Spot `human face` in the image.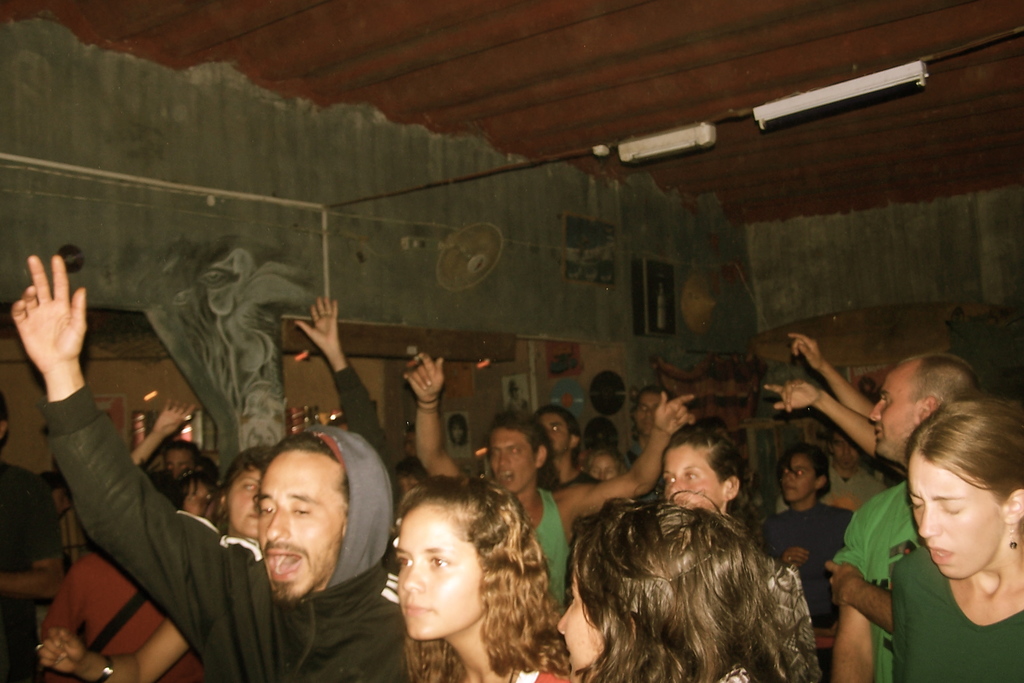
`human face` found at [x1=397, y1=509, x2=483, y2=639].
